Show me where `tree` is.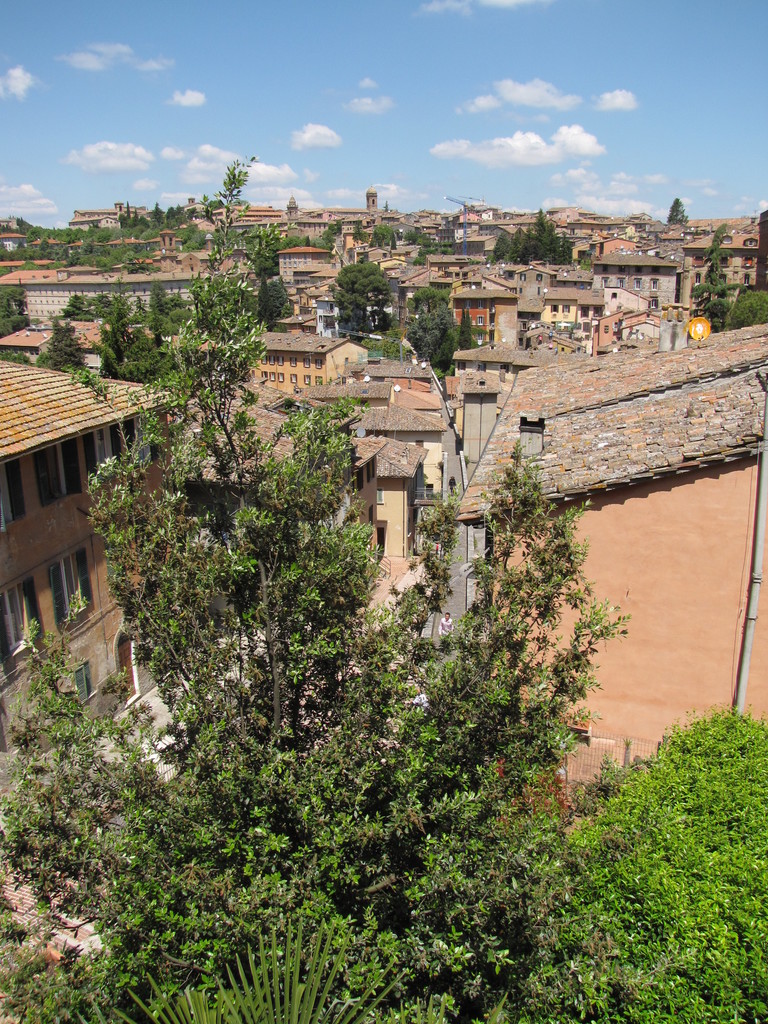
`tree` is at detection(396, 225, 443, 251).
